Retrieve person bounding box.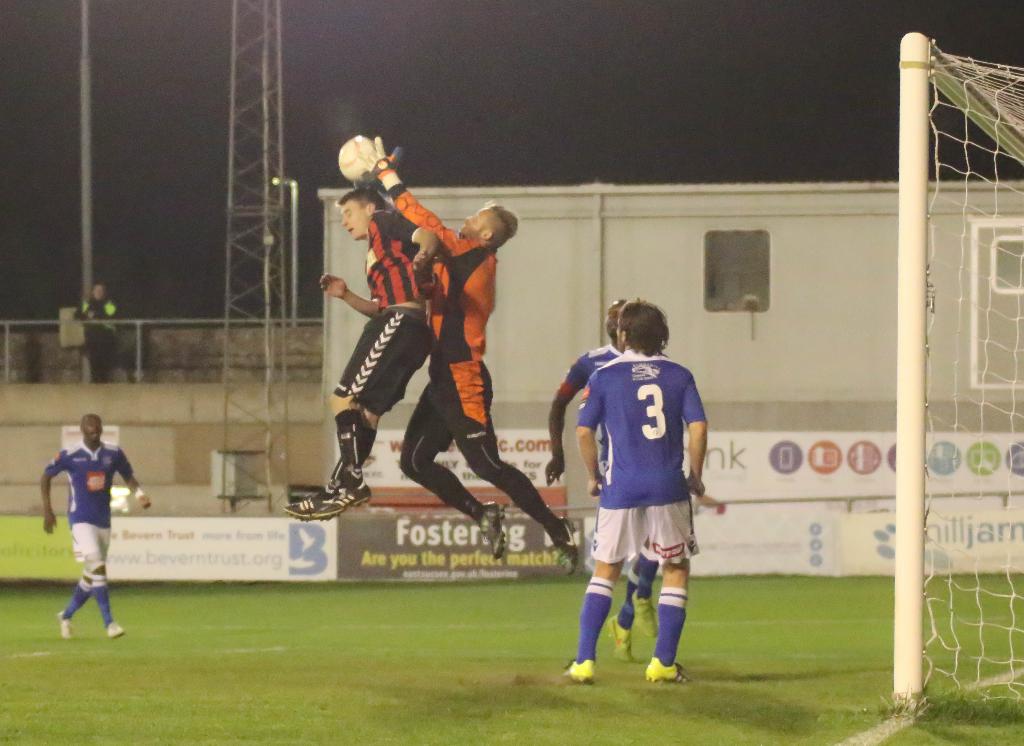
Bounding box: (x1=357, y1=136, x2=583, y2=579).
